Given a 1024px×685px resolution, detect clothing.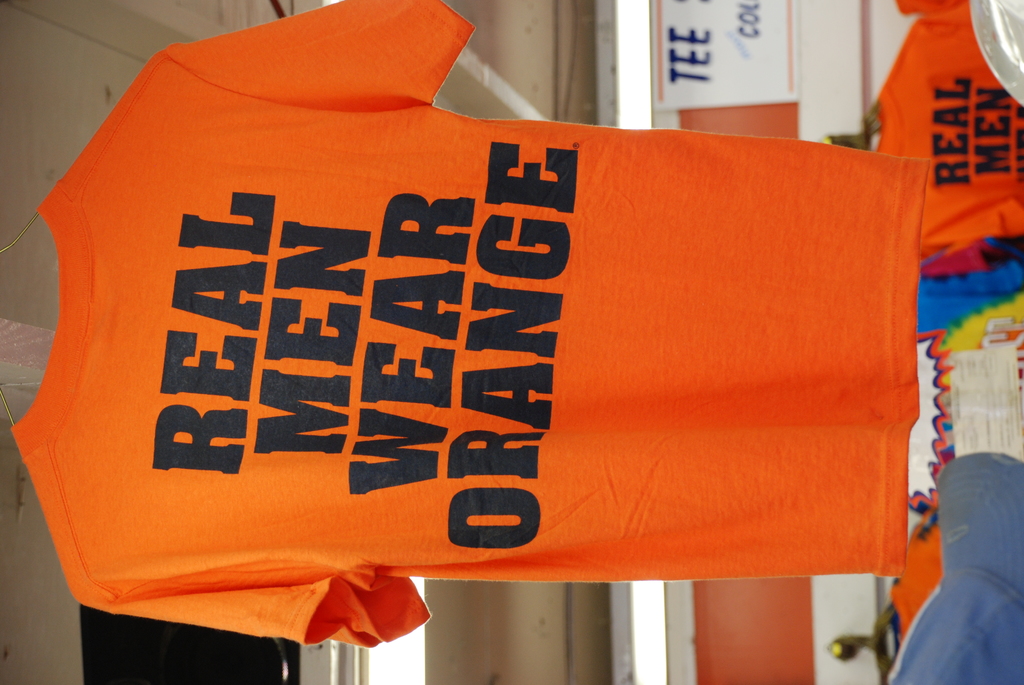
<bbox>2, 28, 936, 675</bbox>.
